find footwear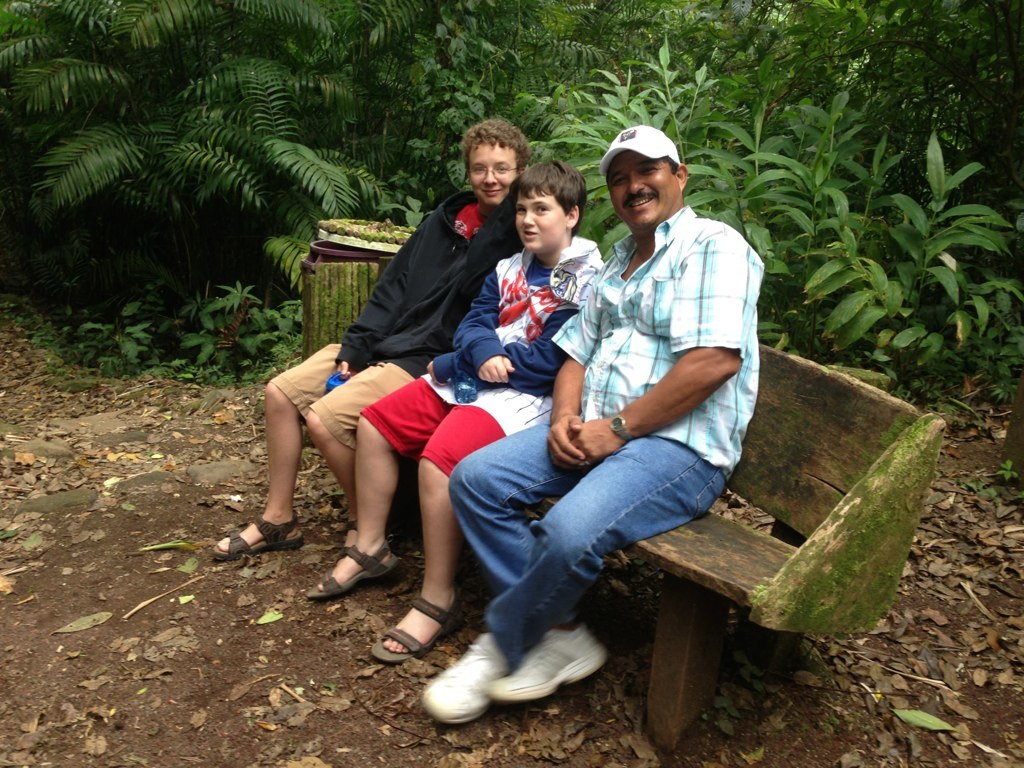
(left=306, top=540, right=398, bottom=599)
